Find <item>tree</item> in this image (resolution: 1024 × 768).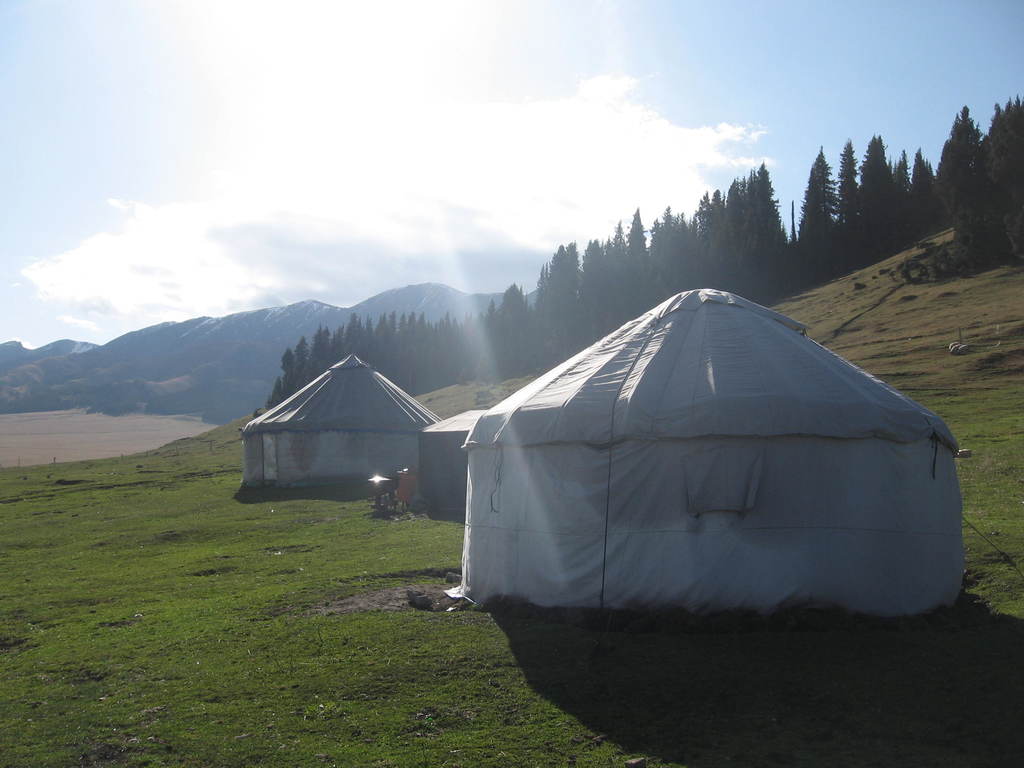
{"left": 497, "top": 286, "right": 534, "bottom": 309}.
